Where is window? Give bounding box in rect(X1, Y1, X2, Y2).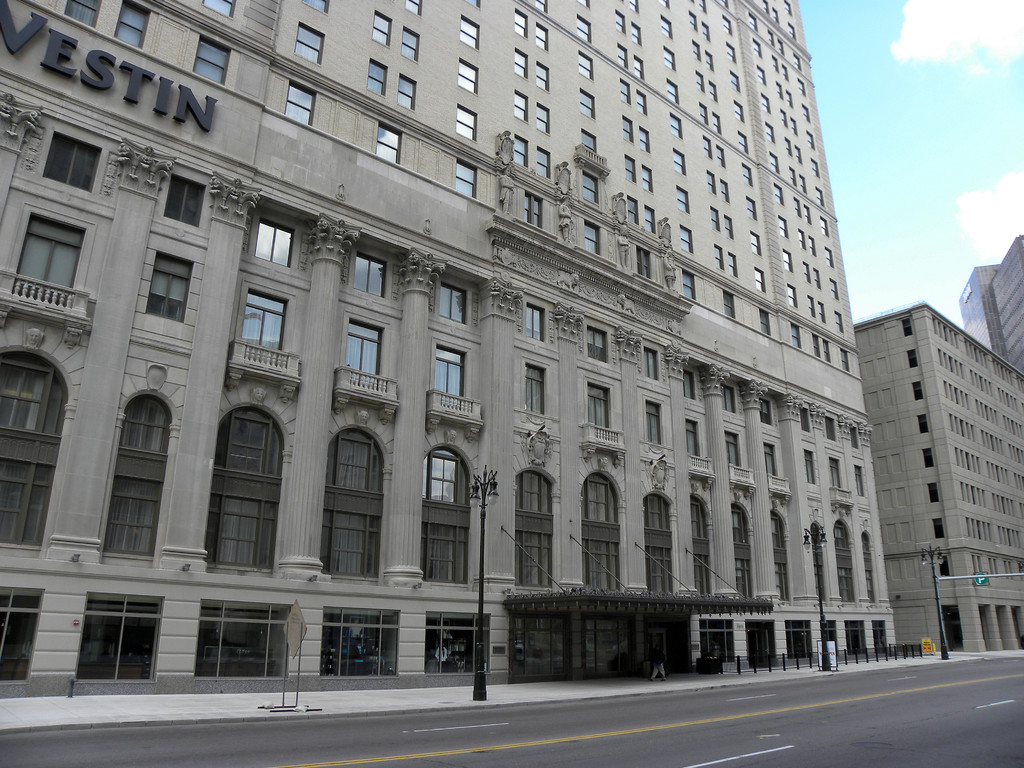
rect(161, 172, 207, 222).
